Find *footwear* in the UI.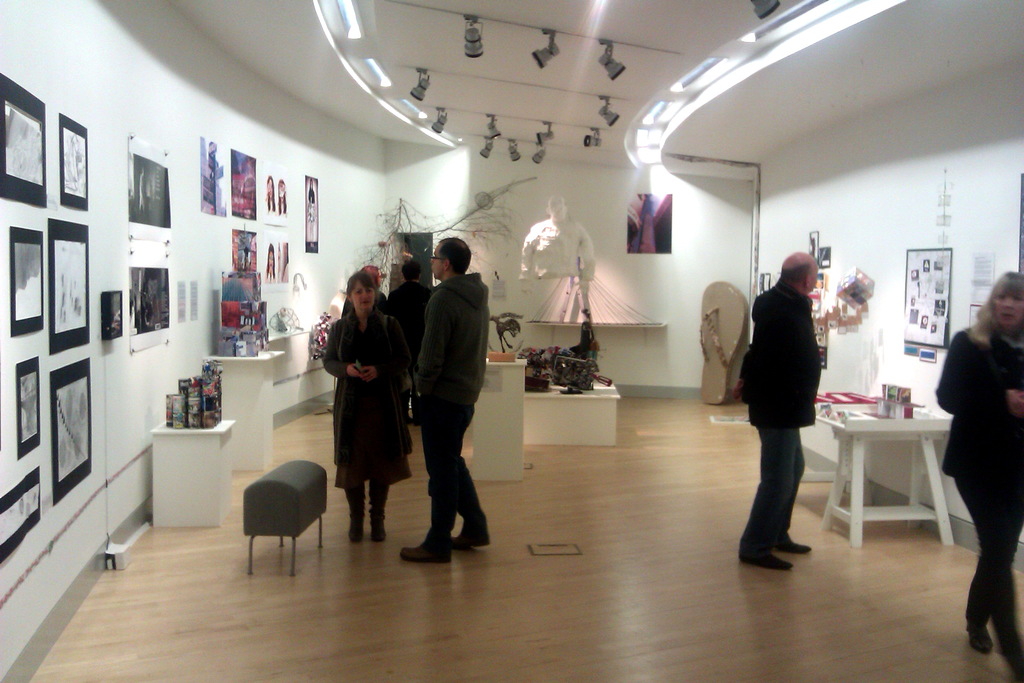
UI element at x1=346 y1=493 x2=372 y2=538.
